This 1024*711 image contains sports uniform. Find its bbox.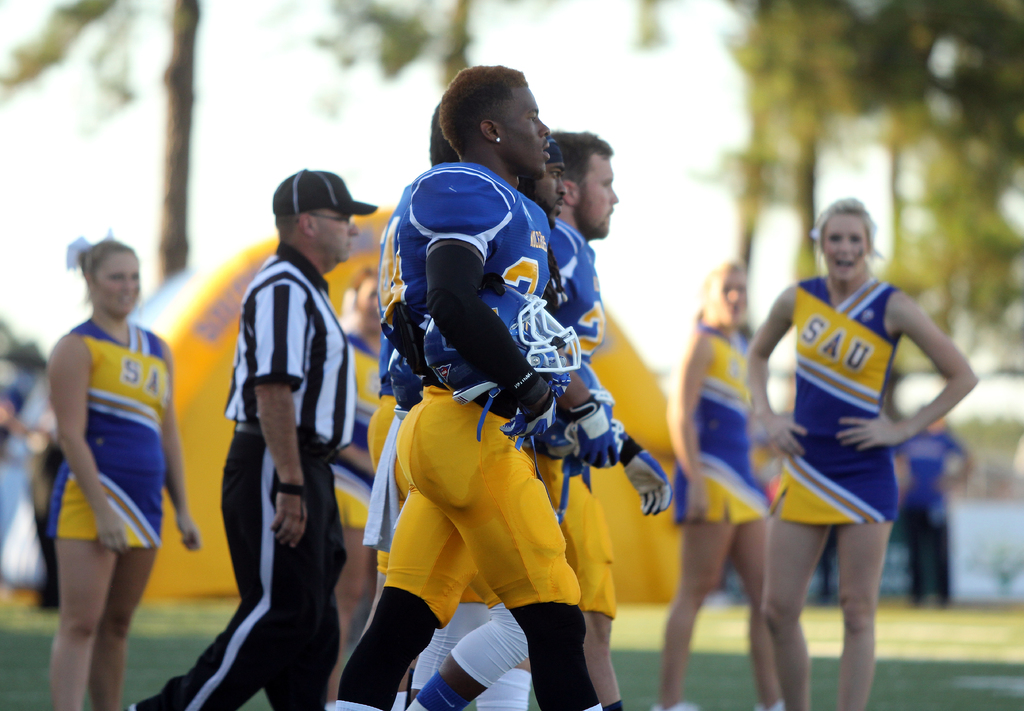
532, 236, 612, 615.
